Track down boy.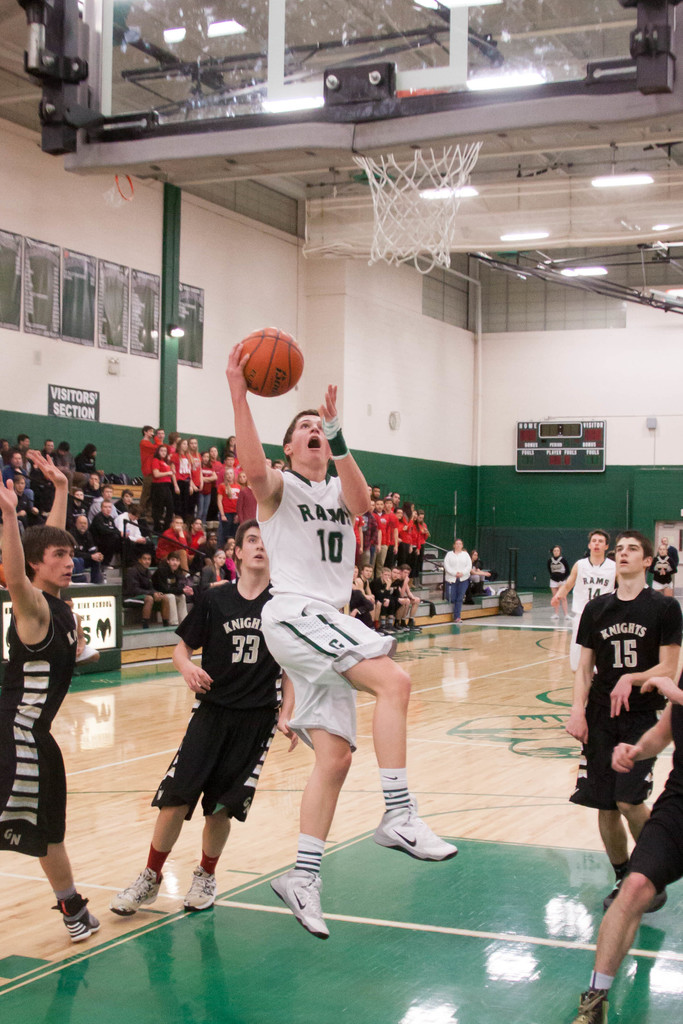
Tracked to (x1=372, y1=497, x2=391, y2=566).
